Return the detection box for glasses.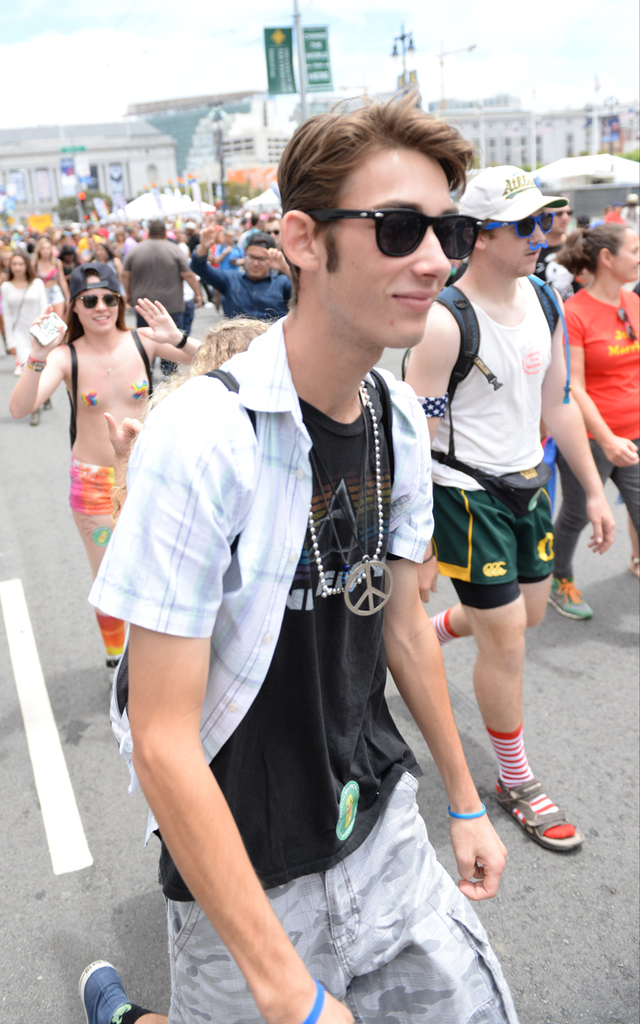
x1=246, y1=253, x2=268, y2=263.
